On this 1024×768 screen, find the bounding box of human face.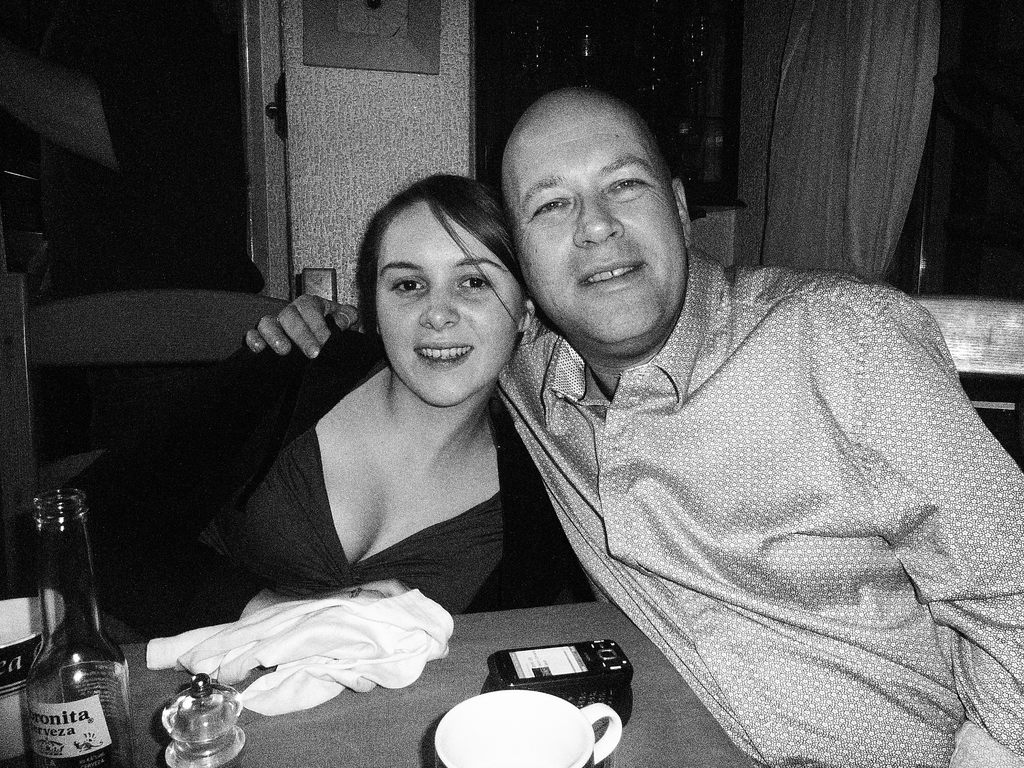
Bounding box: x1=376 y1=208 x2=516 y2=405.
